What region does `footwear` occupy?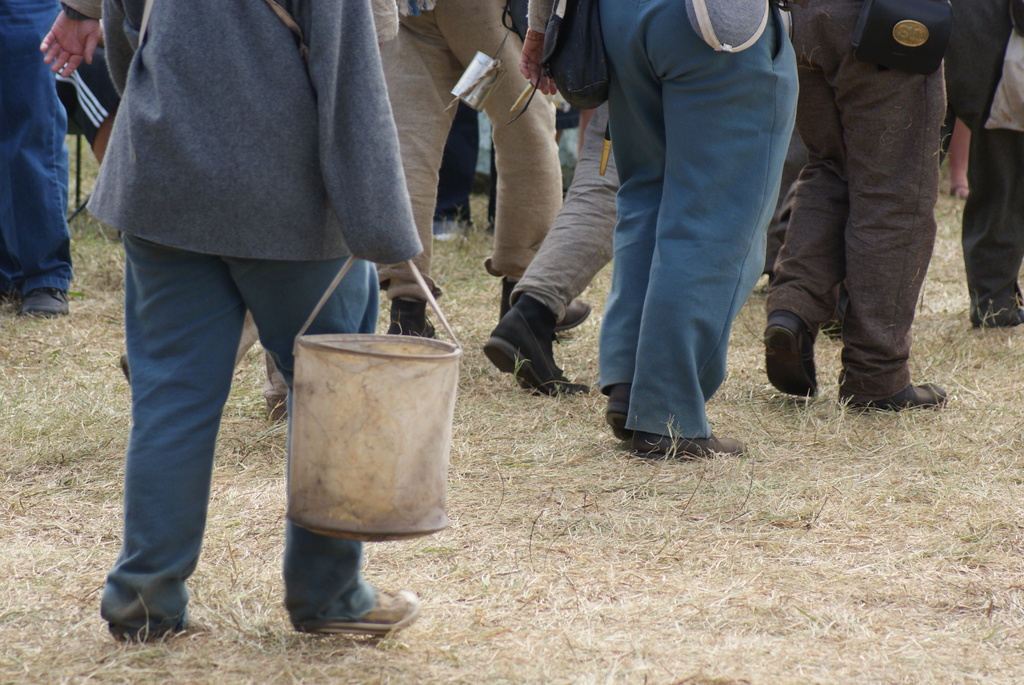
(850, 377, 951, 411).
